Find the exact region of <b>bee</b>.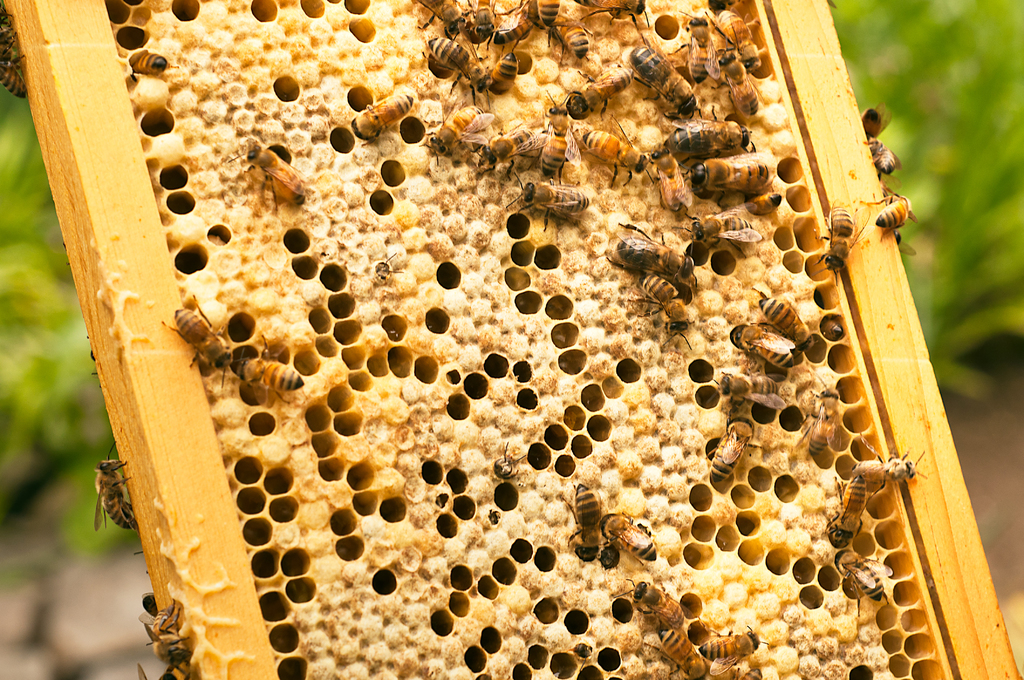
Exact region: [131, 594, 196, 677].
